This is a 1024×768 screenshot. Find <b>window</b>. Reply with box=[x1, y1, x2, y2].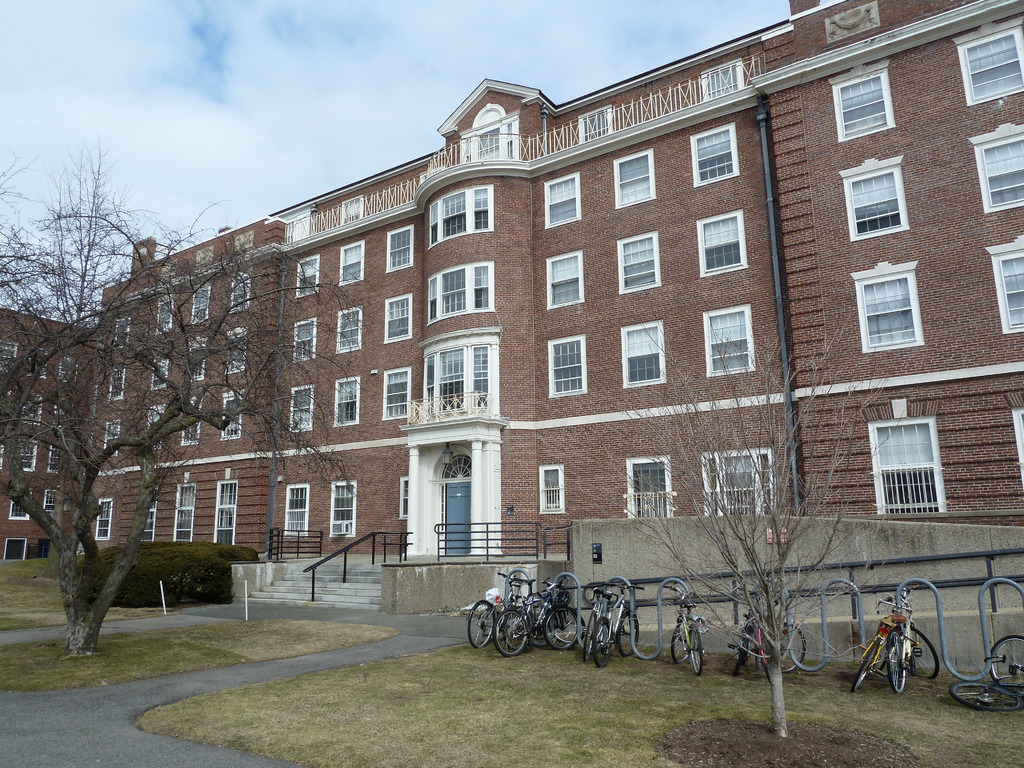
box=[874, 406, 953, 521].
